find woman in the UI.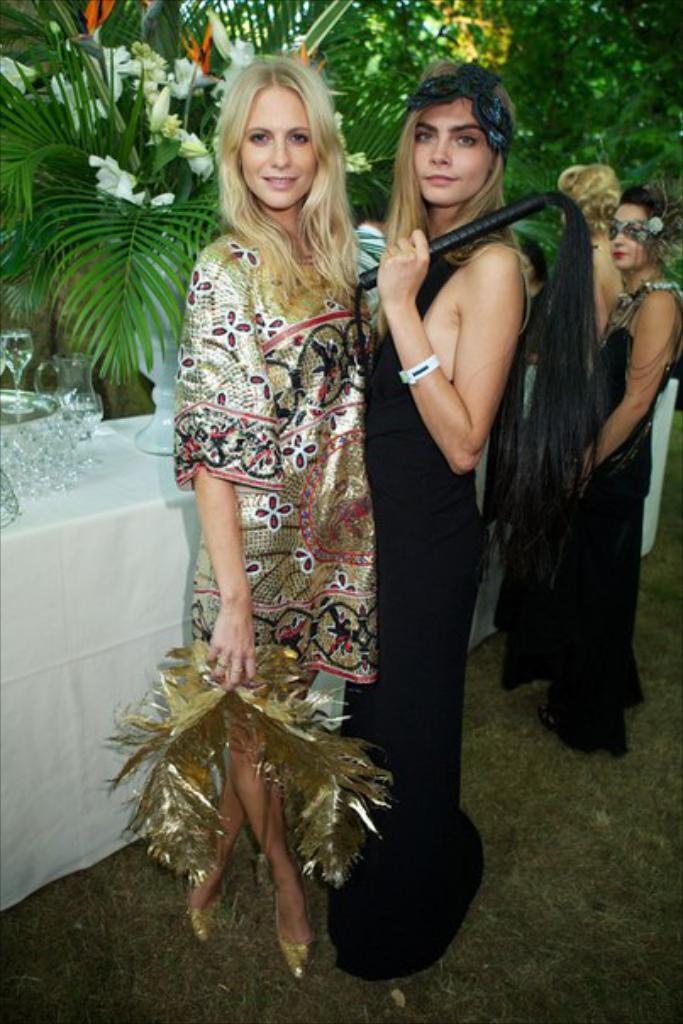
UI element at locate(90, 46, 371, 966).
